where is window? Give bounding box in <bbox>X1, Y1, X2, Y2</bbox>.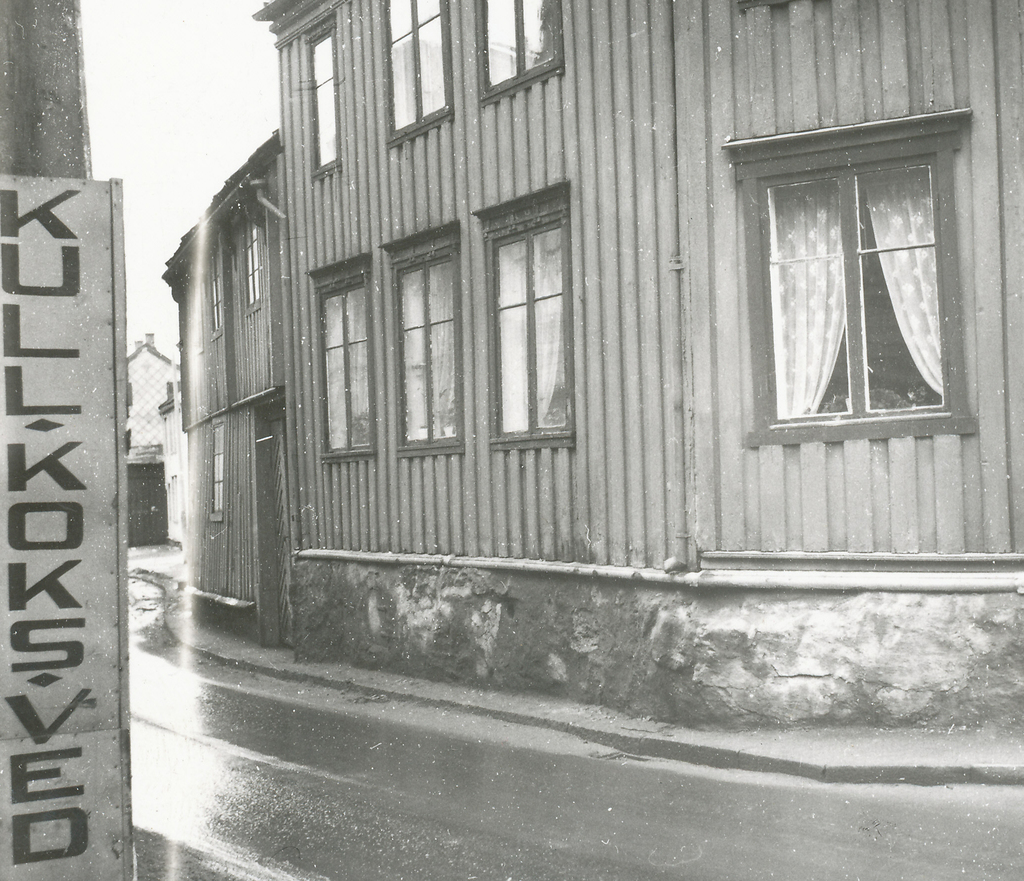
<bbox>306, 252, 383, 462</bbox>.
